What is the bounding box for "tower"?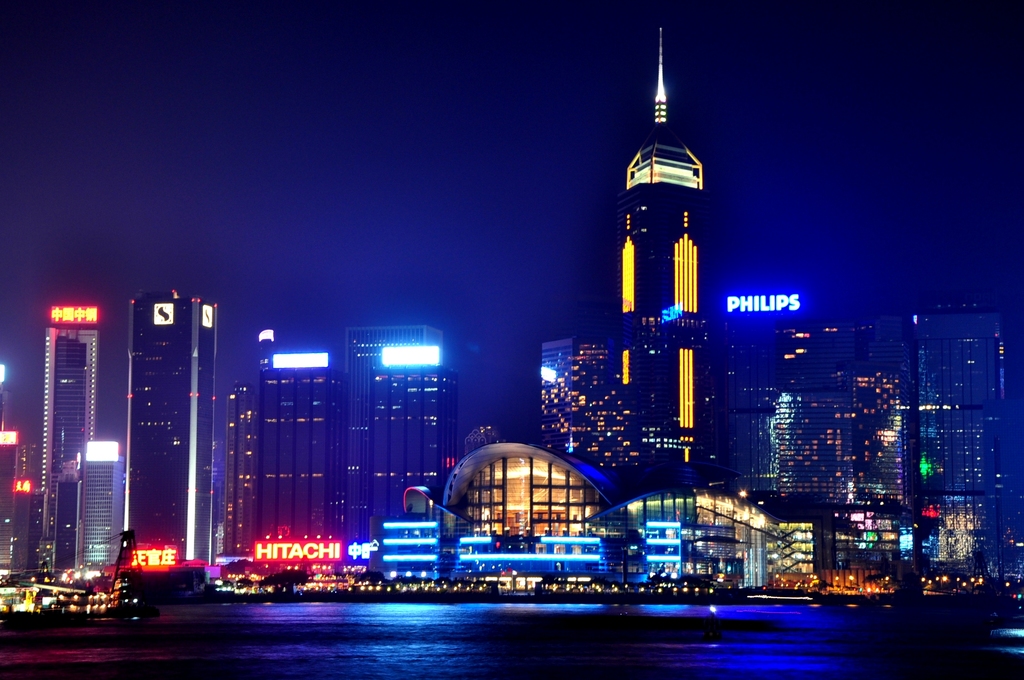
bbox(250, 329, 341, 557).
